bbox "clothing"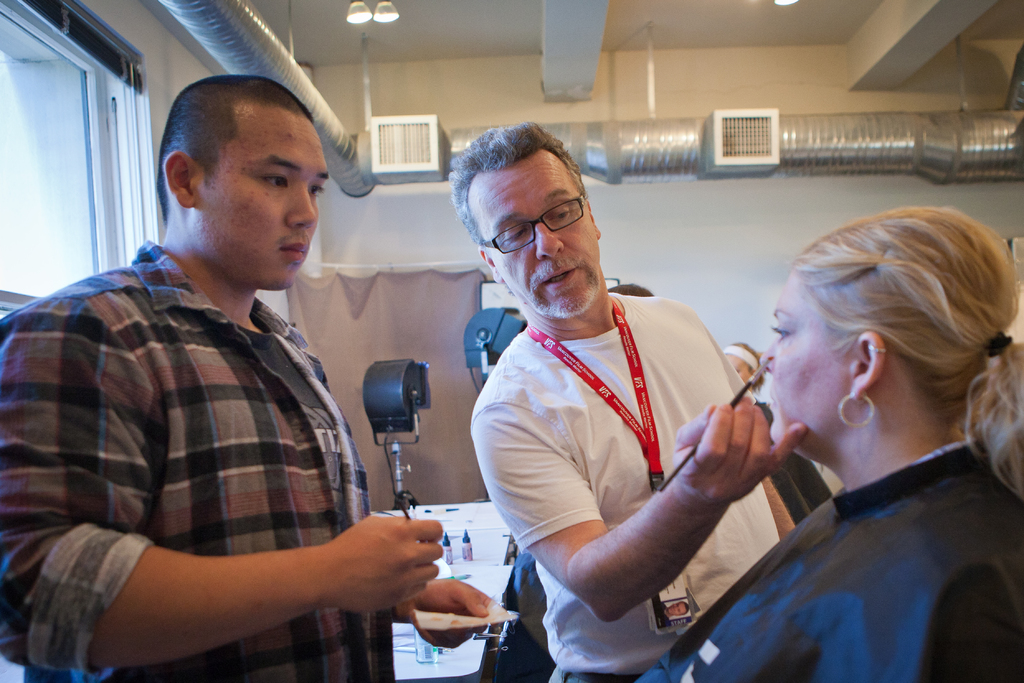
<box>465,288,778,682</box>
